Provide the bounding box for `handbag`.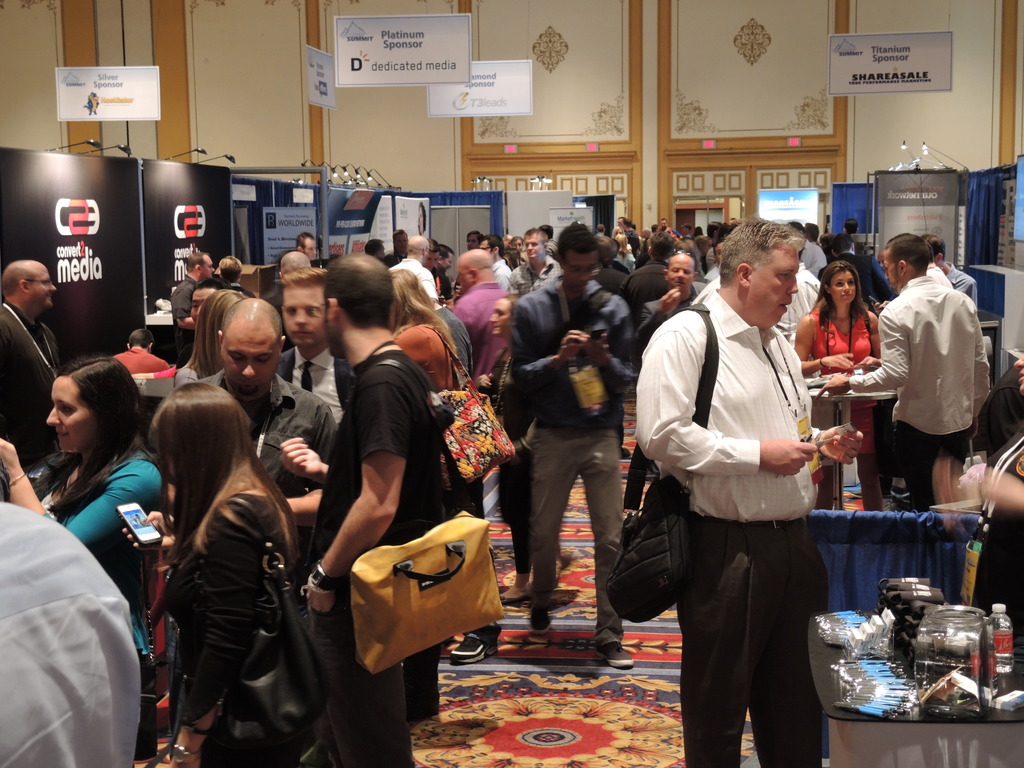
(133, 548, 159, 756).
